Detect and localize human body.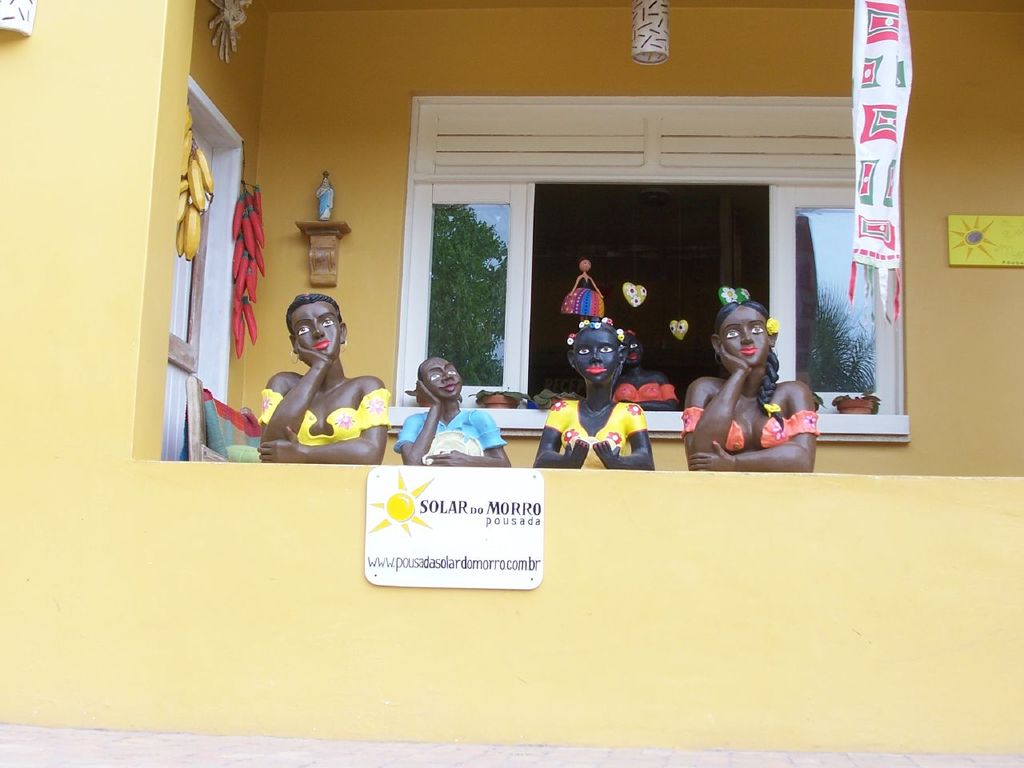
Localized at region(258, 295, 388, 465).
